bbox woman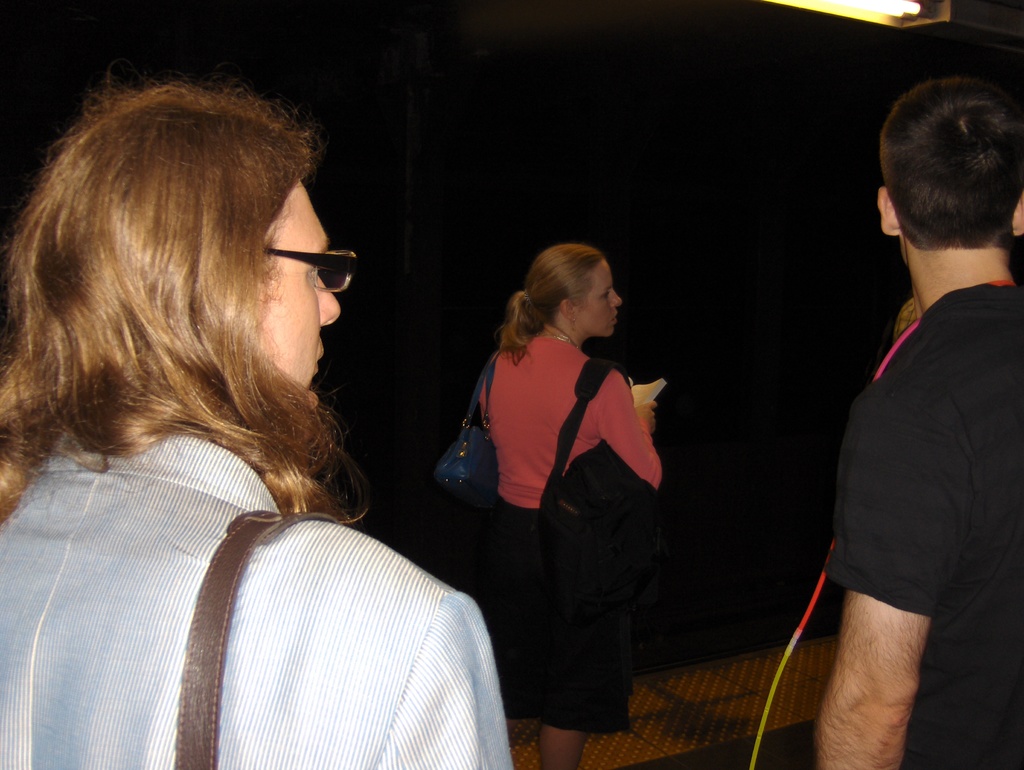
region(445, 223, 677, 751)
